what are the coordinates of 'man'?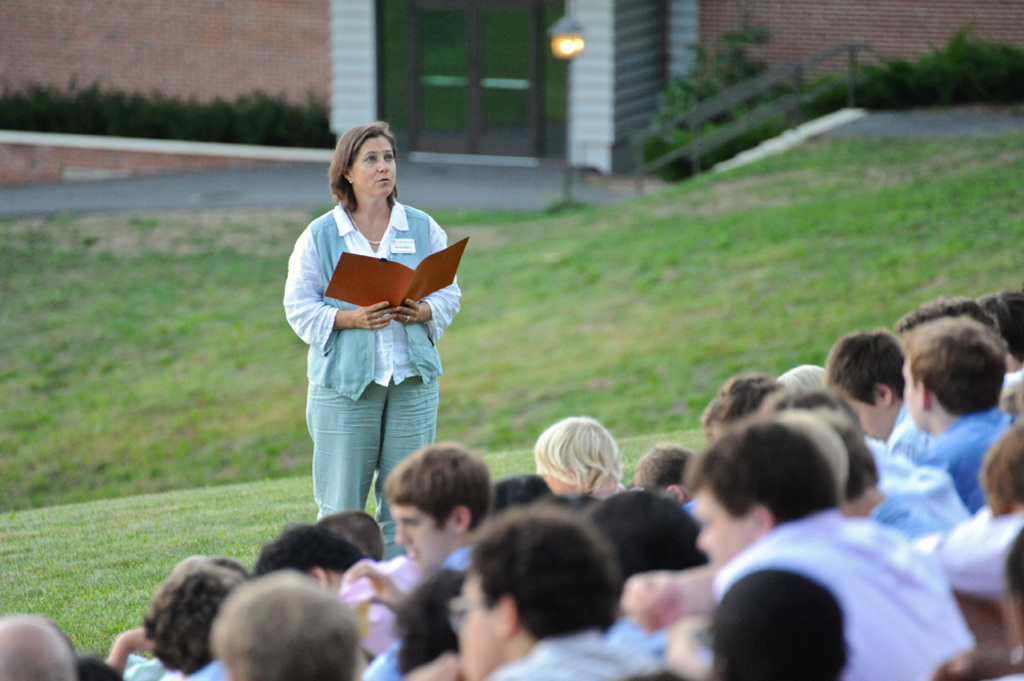
x1=444 y1=506 x2=658 y2=680.
